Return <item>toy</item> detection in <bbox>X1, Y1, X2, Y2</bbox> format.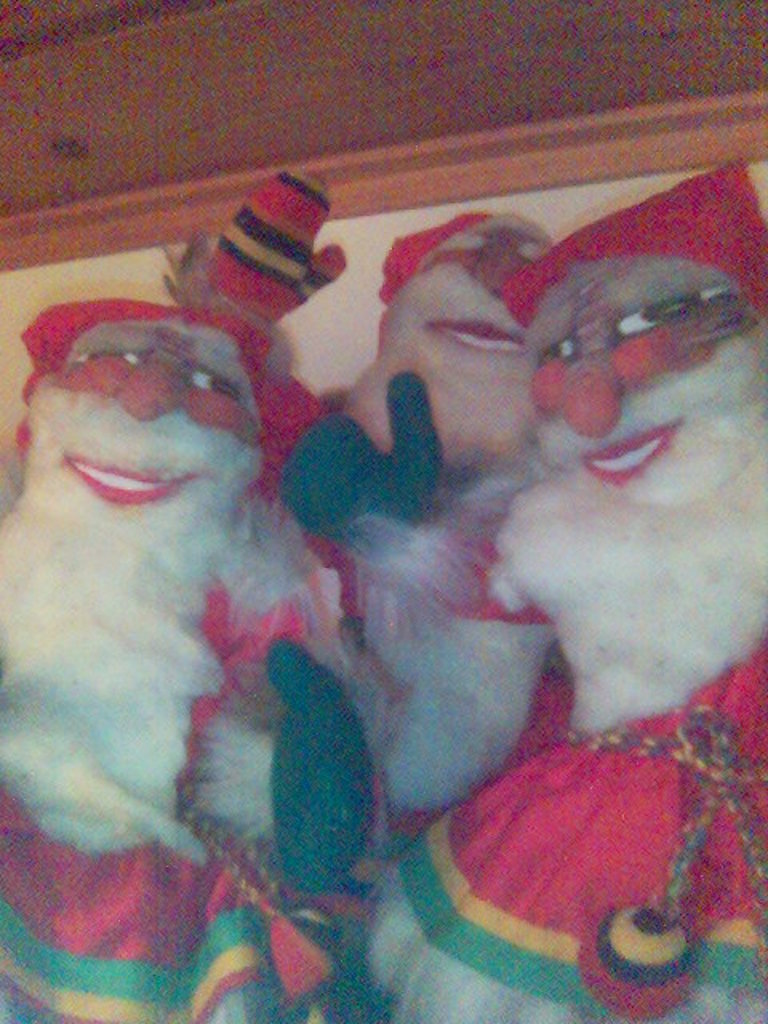
<bbox>341, 126, 766, 1022</bbox>.
